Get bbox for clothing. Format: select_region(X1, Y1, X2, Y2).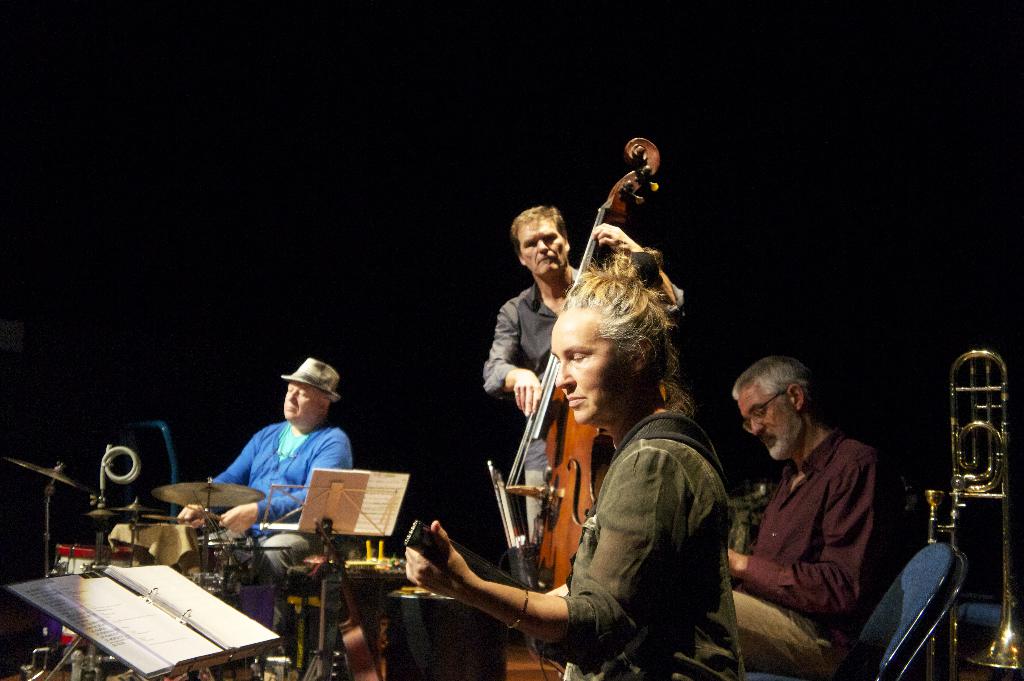
select_region(726, 426, 903, 673).
